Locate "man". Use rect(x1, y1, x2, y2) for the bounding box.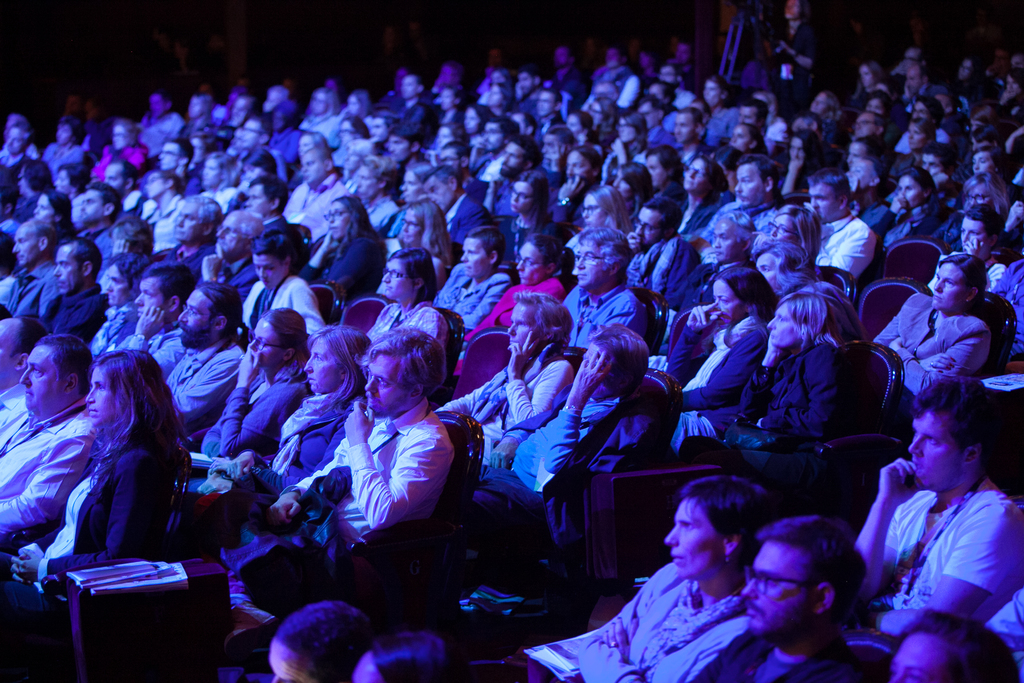
rect(835, 375, 1015, 666).
